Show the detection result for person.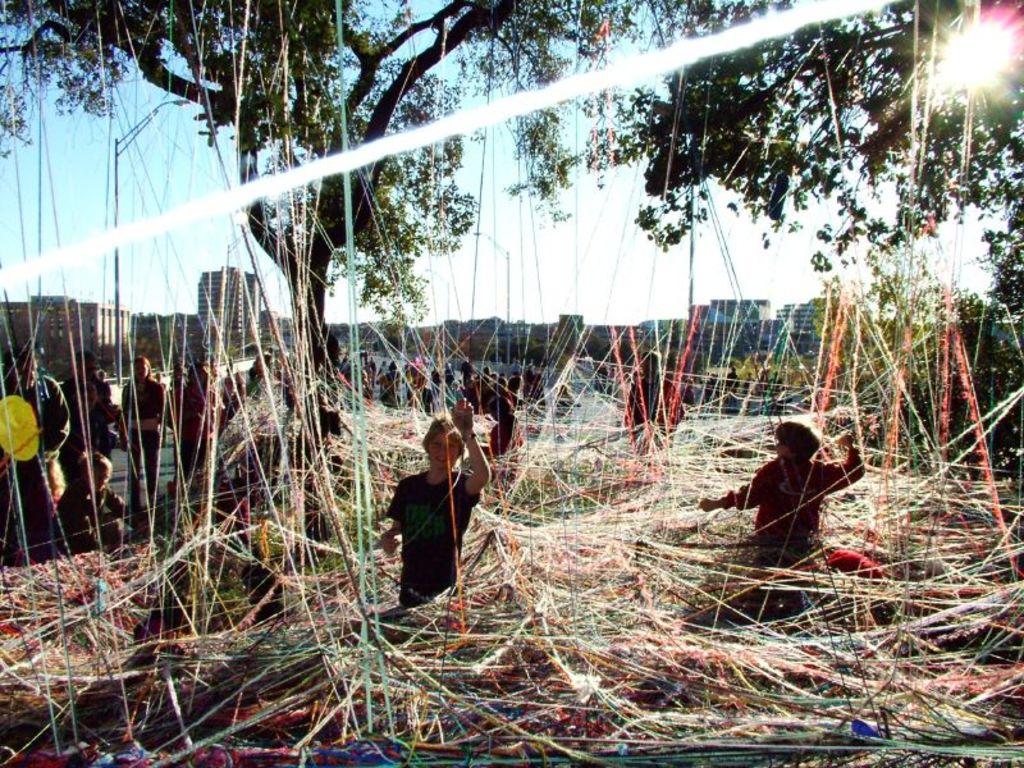
{"left": 694, "top": 413, "right": 876, "bottom": 581}.
